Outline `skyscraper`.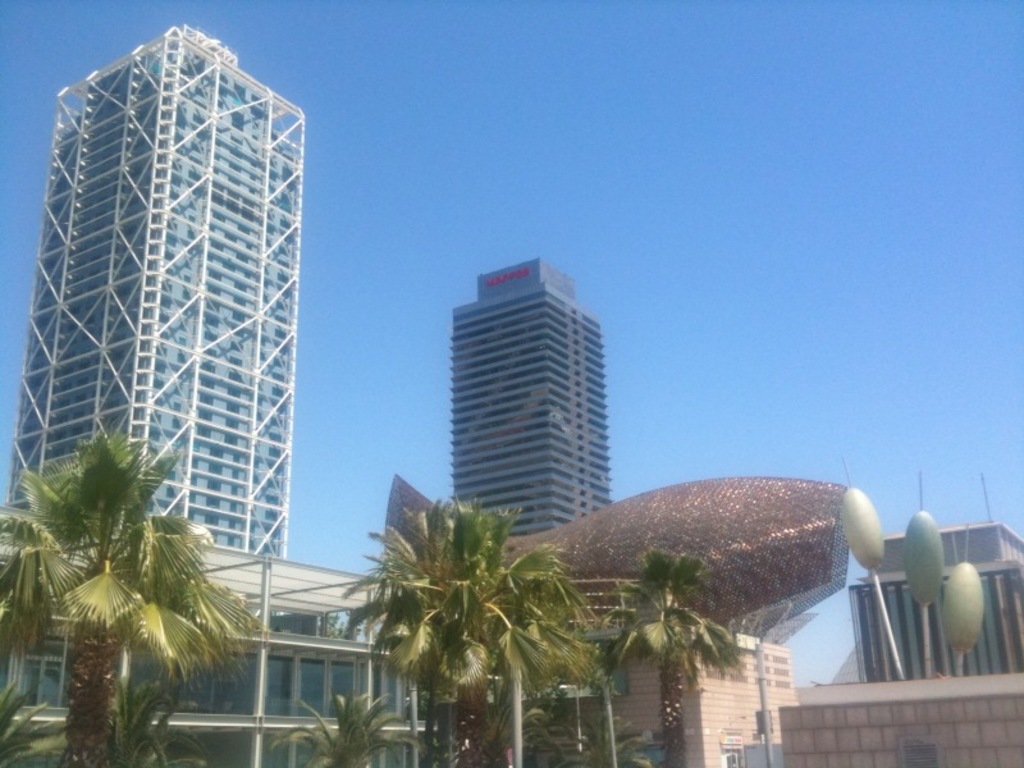
Outline: locate(413, 230, 614, 518).
